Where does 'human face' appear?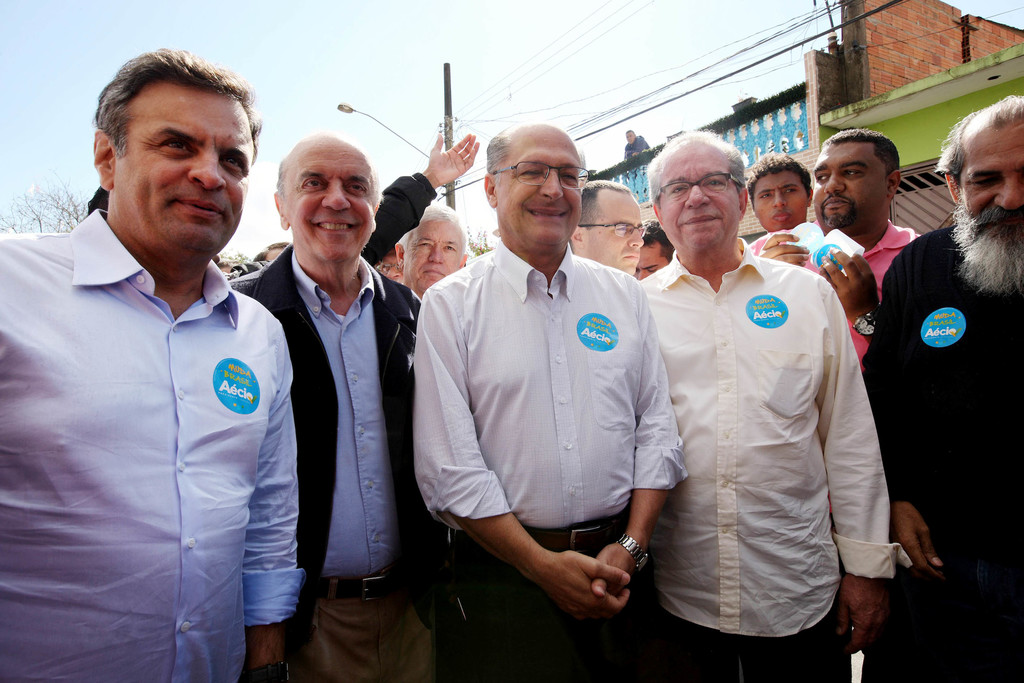
Appears at 751,170,806,233.
